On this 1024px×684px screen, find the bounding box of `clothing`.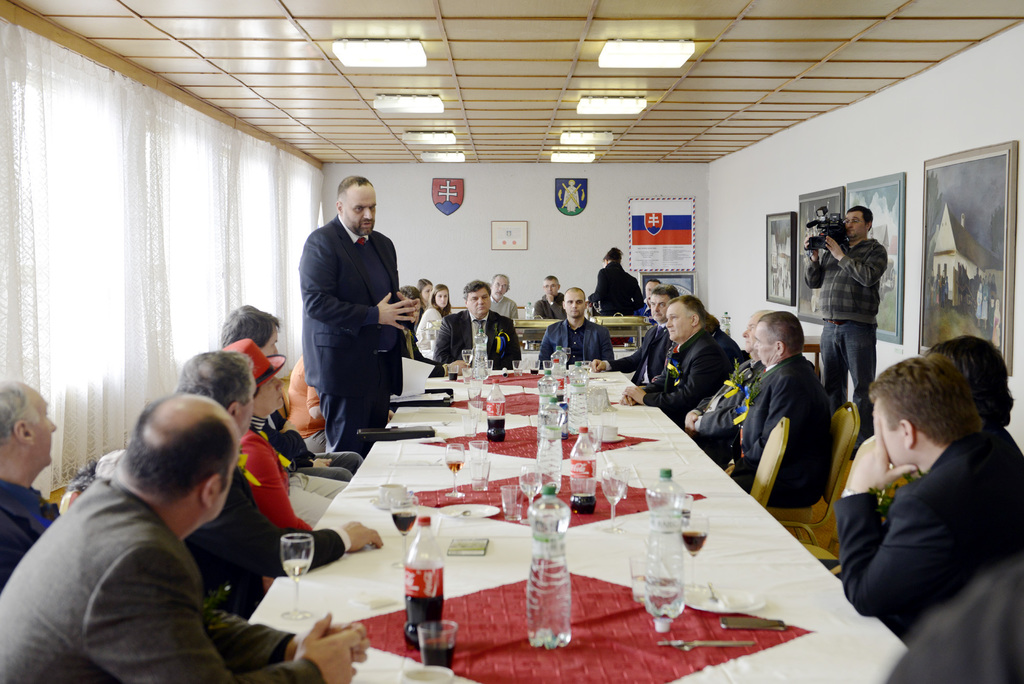
Bounding box: (986,420,1023,470).
